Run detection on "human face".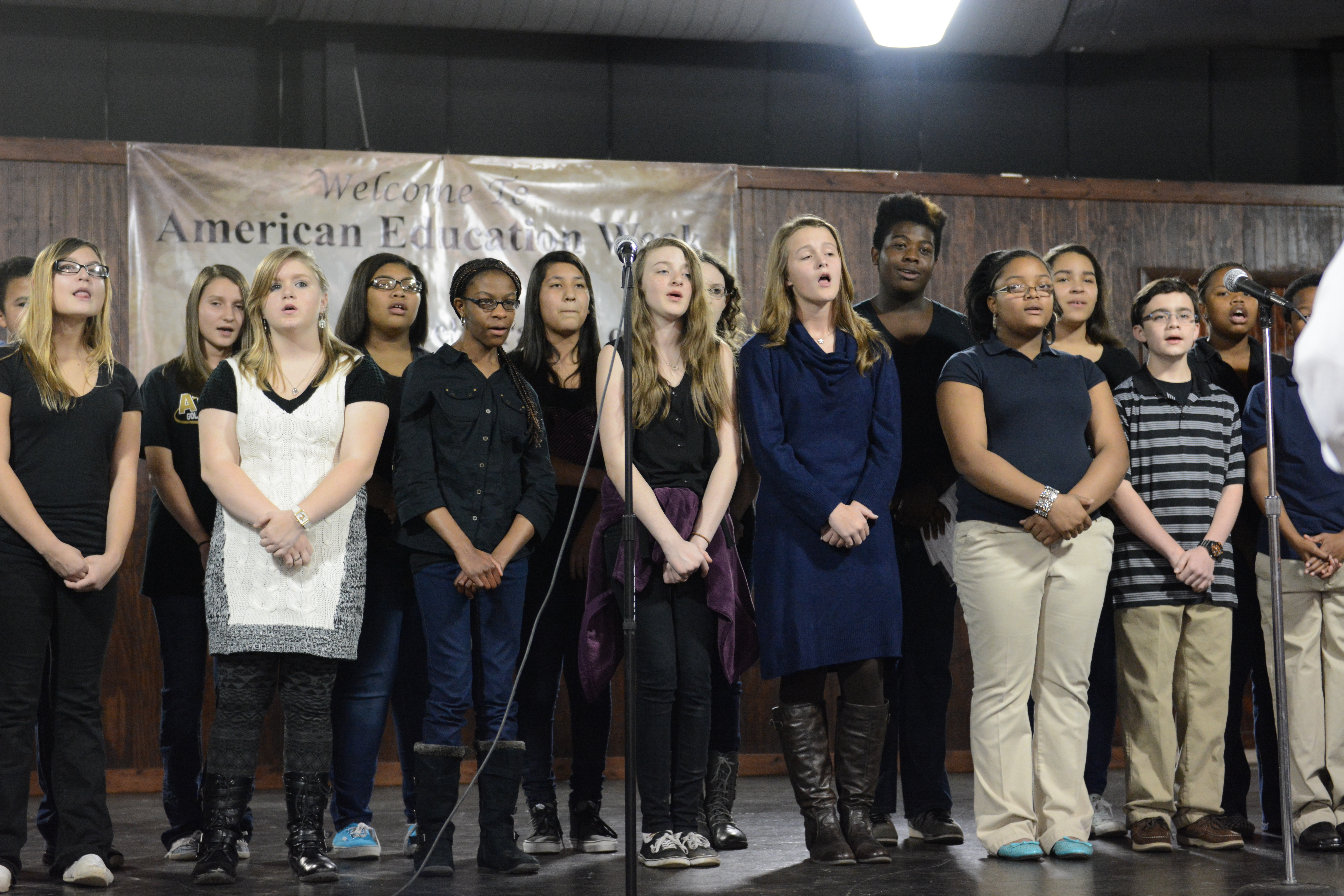
Result: (left=289, top=65, right=295, bottom=75).
